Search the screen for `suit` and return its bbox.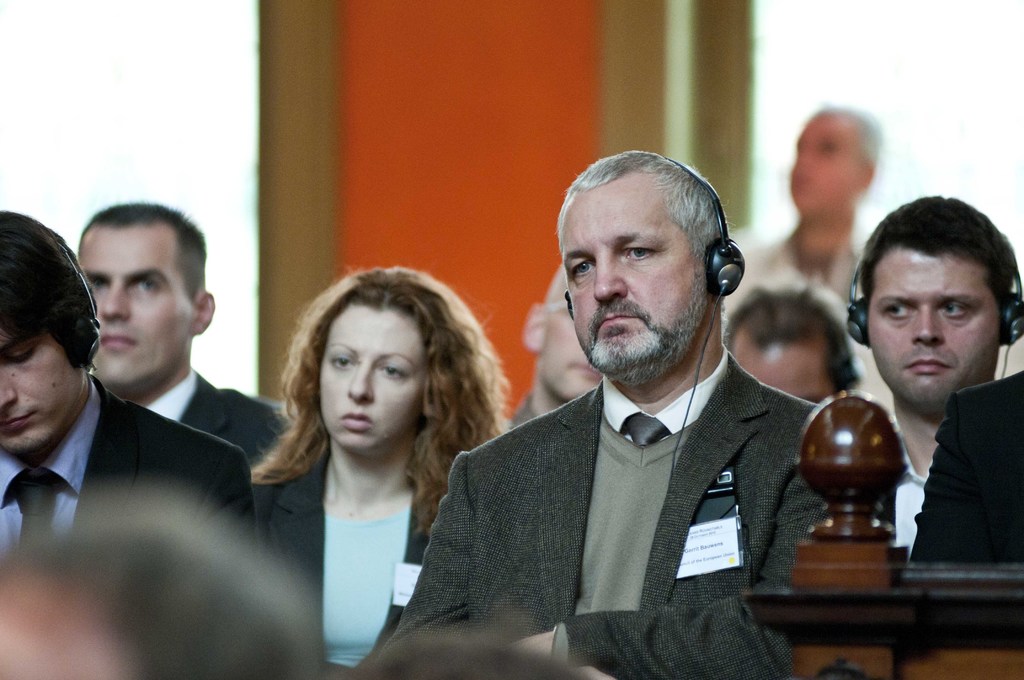
Found: pyautogui.locateOnScreen(908, 371, 1023, 569).
